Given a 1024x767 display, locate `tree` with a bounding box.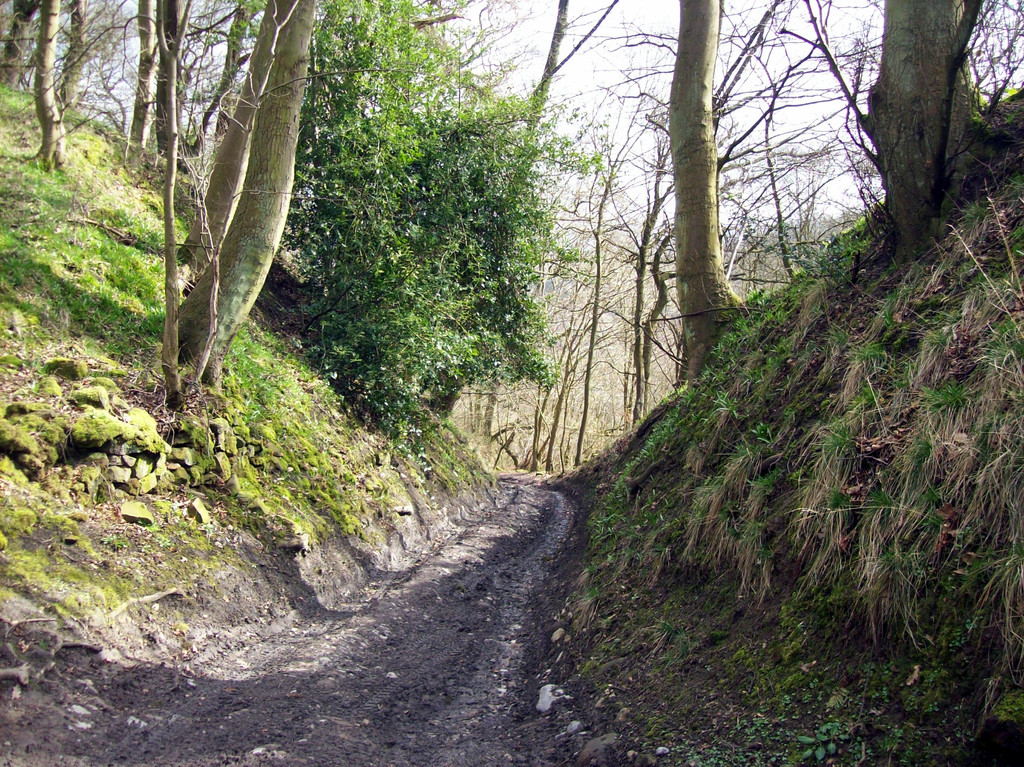
Located: BBox(0, 0, 102, 172).
